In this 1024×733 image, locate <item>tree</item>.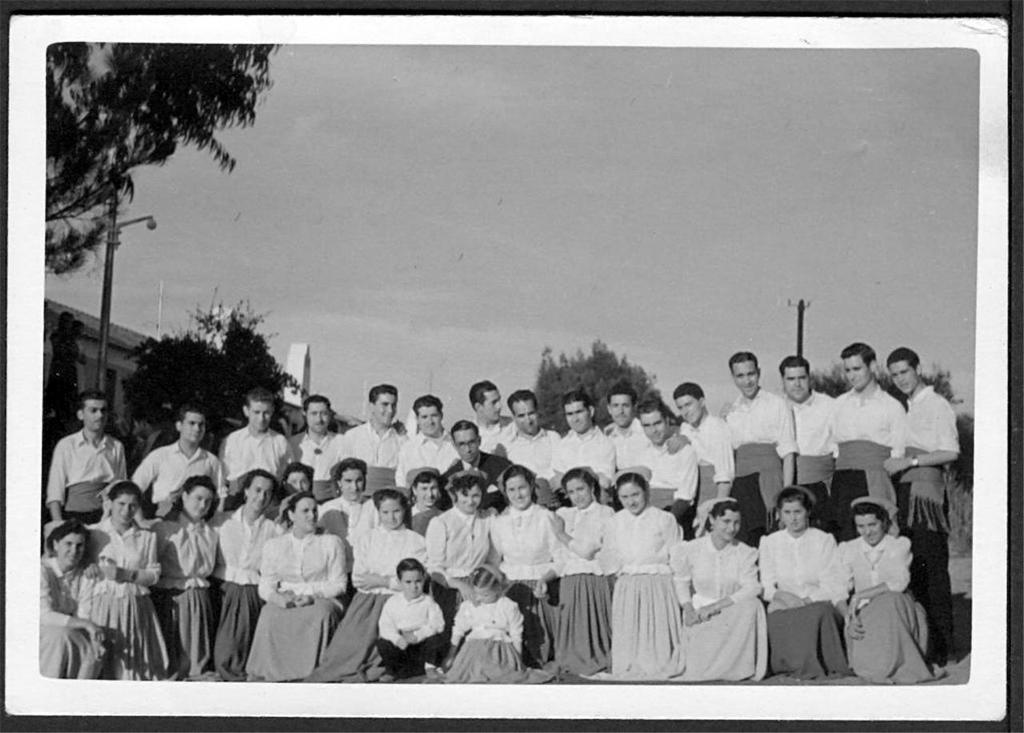
Bounding box: region(779, 360, 966, 403).
